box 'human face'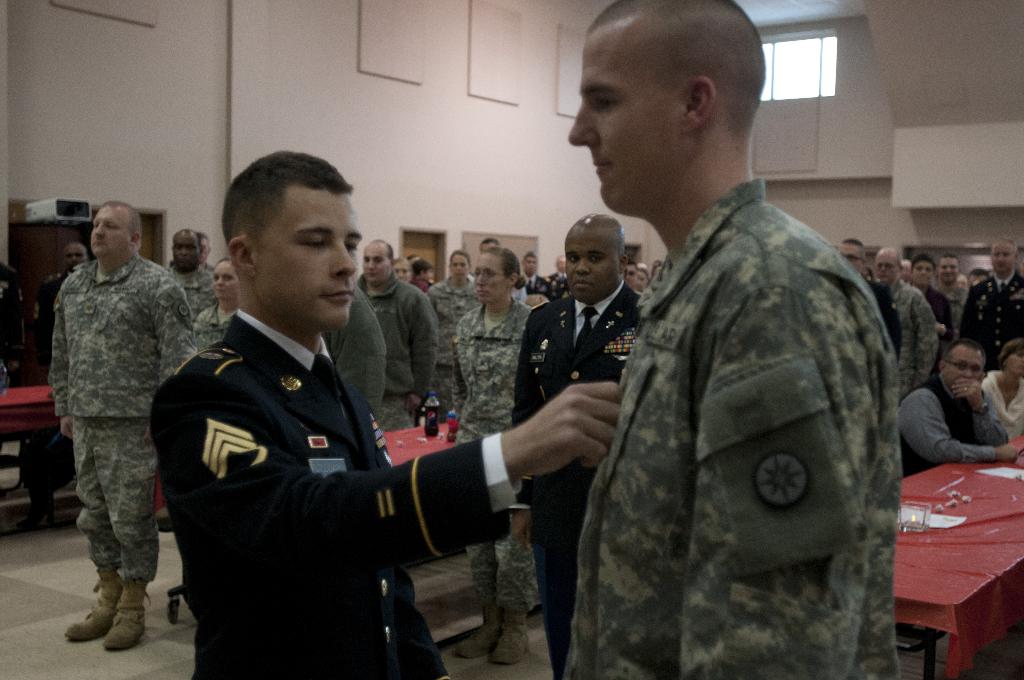
[989, 240, 1012, 276]
